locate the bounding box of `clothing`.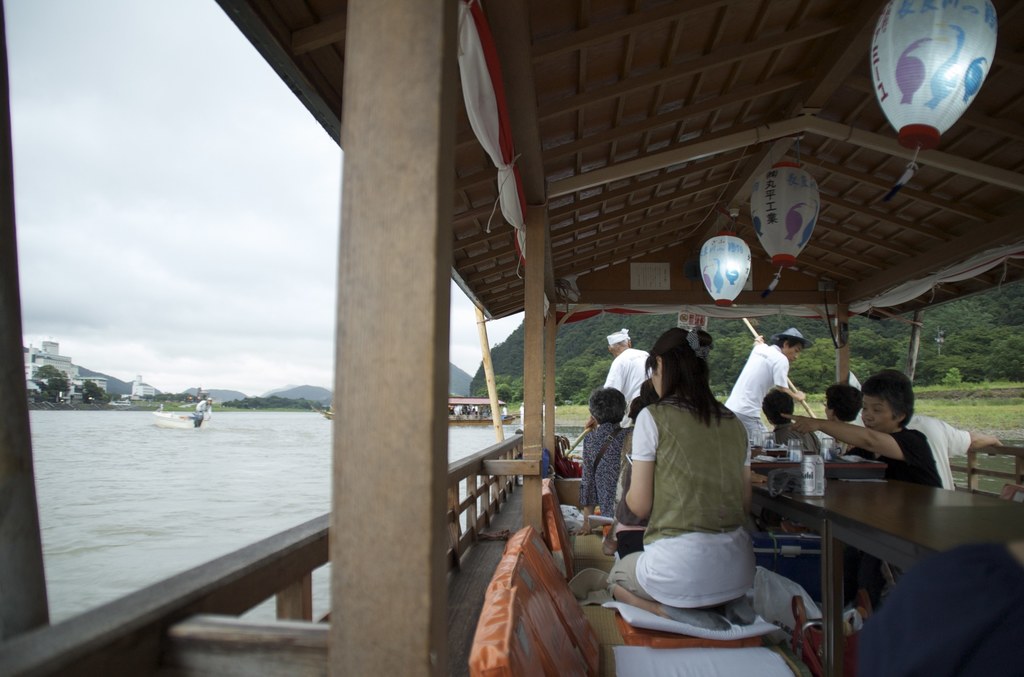
Bounding box: box(618, 366, 783, 628).
